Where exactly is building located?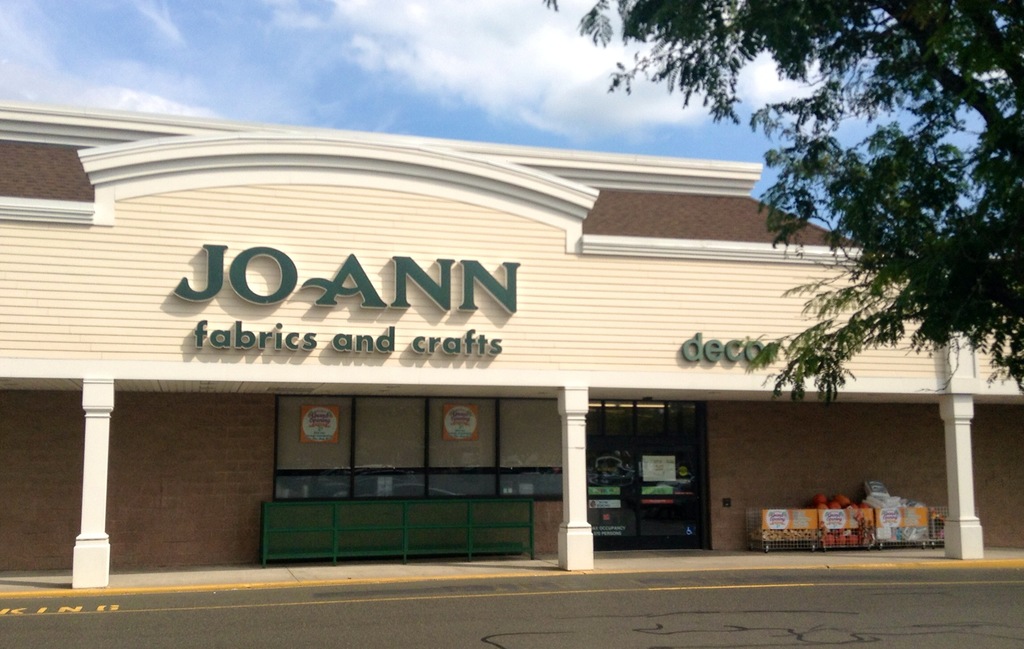
Its bounding box is rect(0, 105, 1023, 566).
